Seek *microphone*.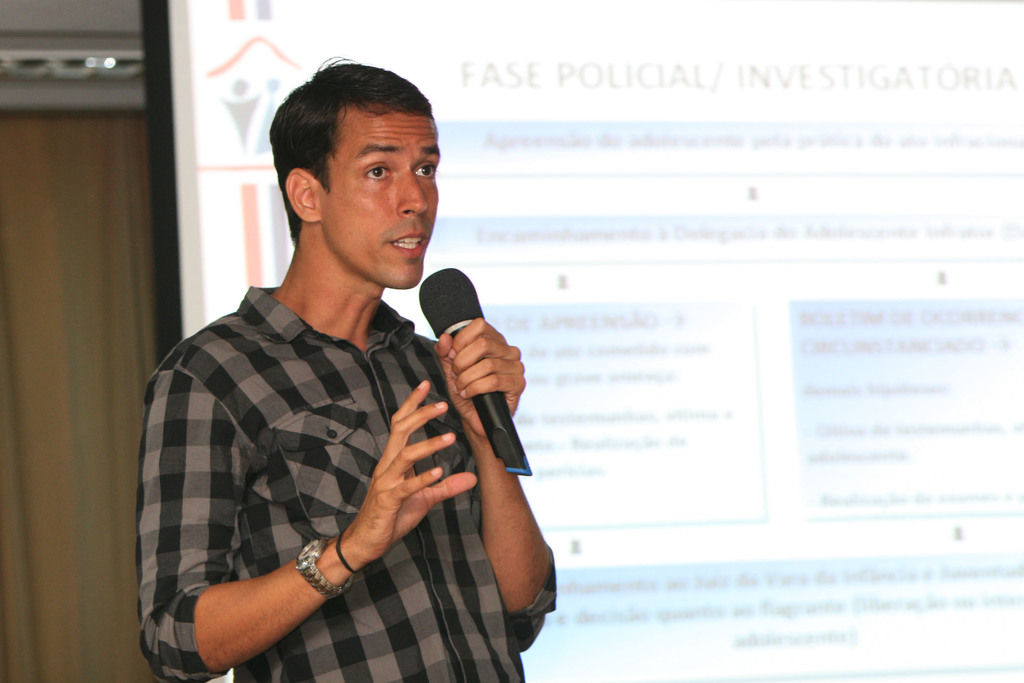
box=[360, 293, 528, 504].
